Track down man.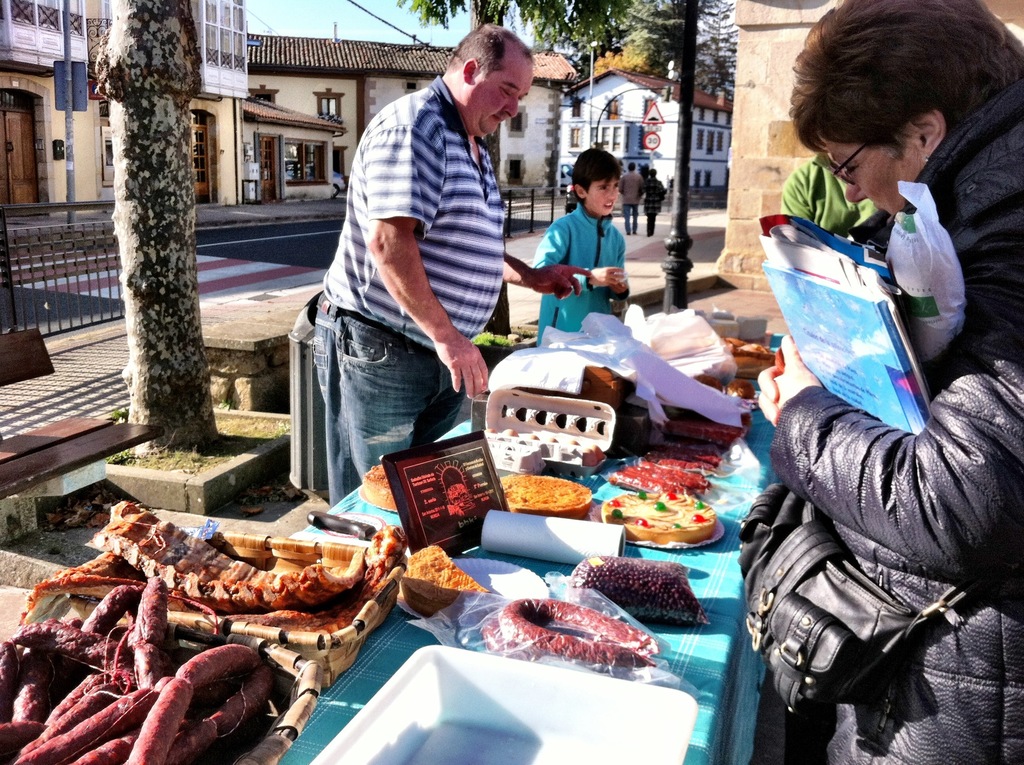
Tracked to l=296, t=38, r=538, b=487.
